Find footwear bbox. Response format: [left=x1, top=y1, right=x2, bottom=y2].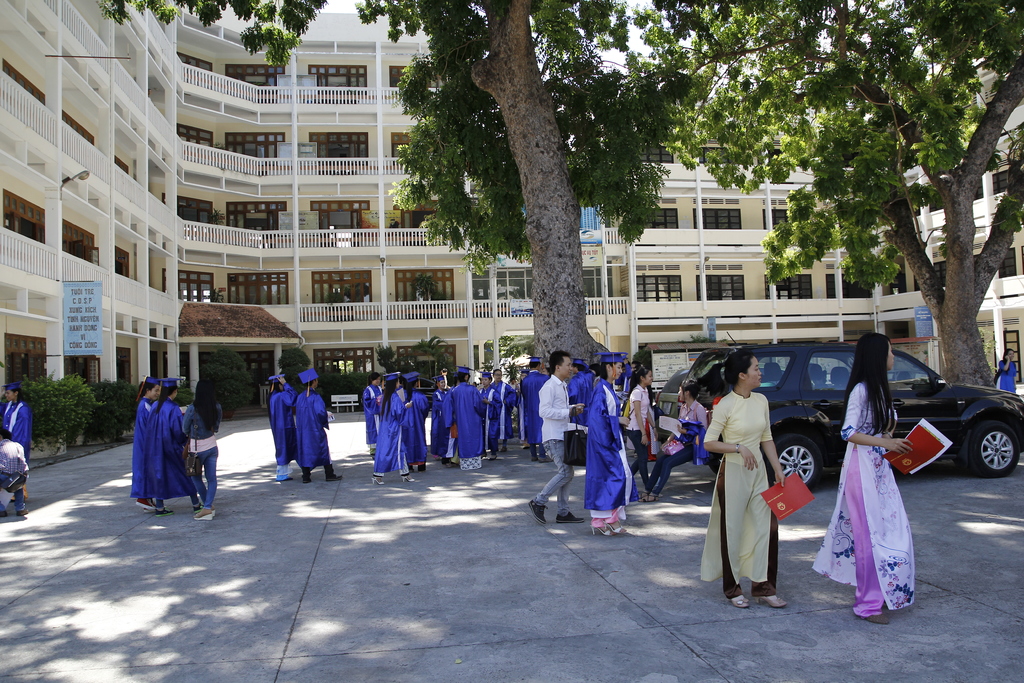
[left=637, top=493, right=657, bottom=502].
